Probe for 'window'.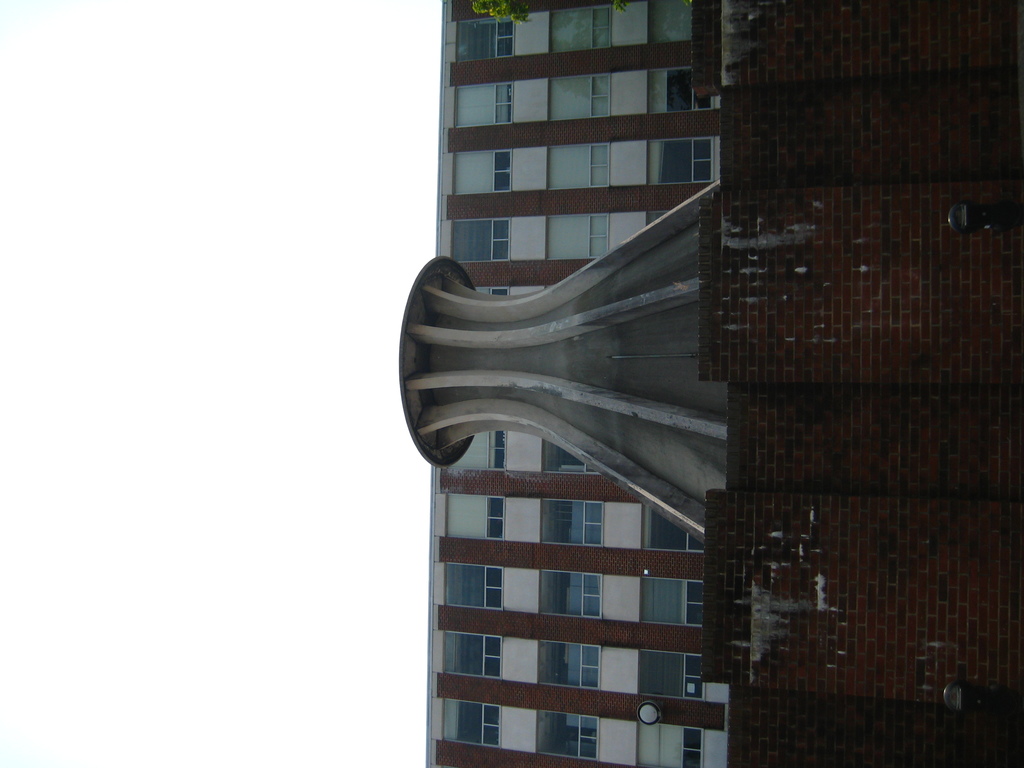
Probe result: {"left": 446, "top": 563, "right": 504, "bottom": 610}.
